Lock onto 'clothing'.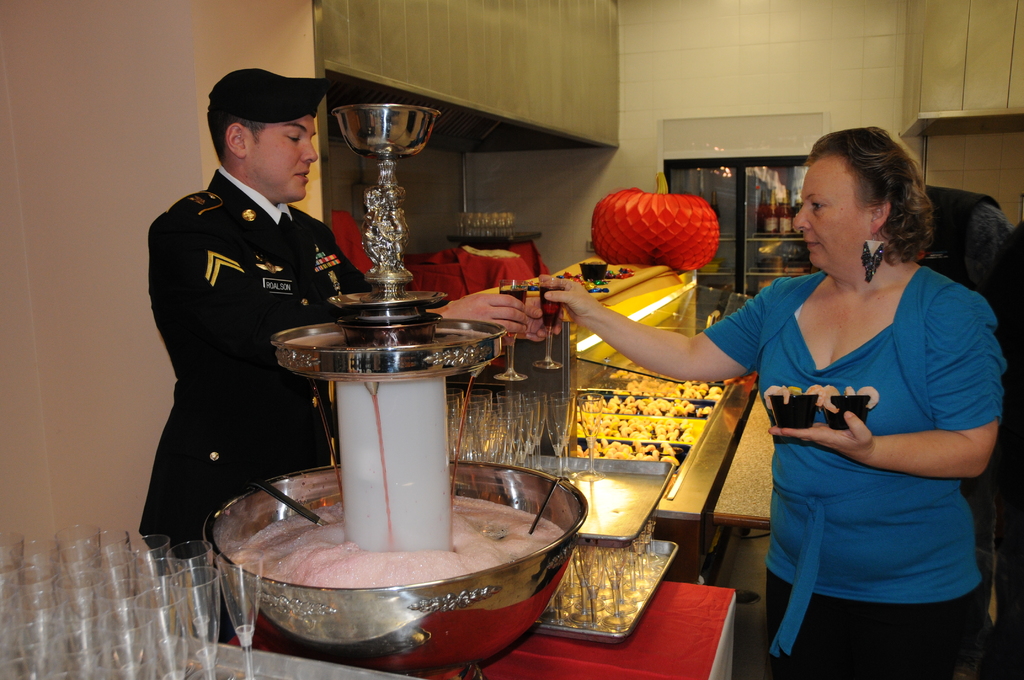
Locked: [left=141, top=131, right=360, bottom=553].
